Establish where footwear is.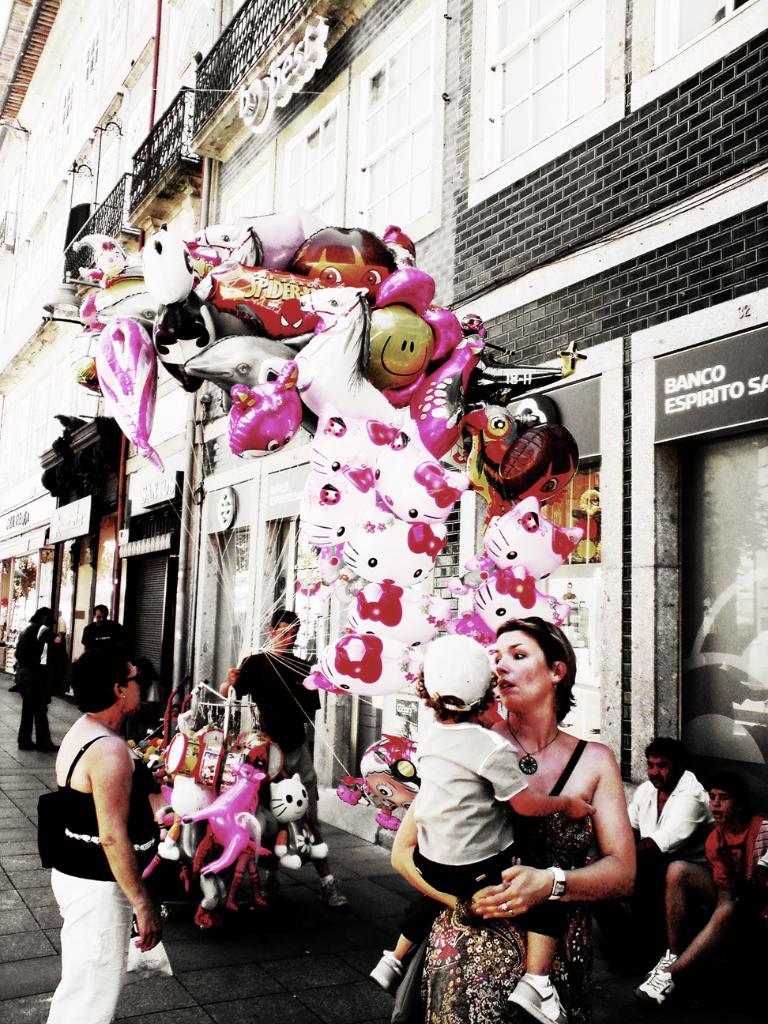
Established at [left=11, top=736, right=37, bottom=751].
